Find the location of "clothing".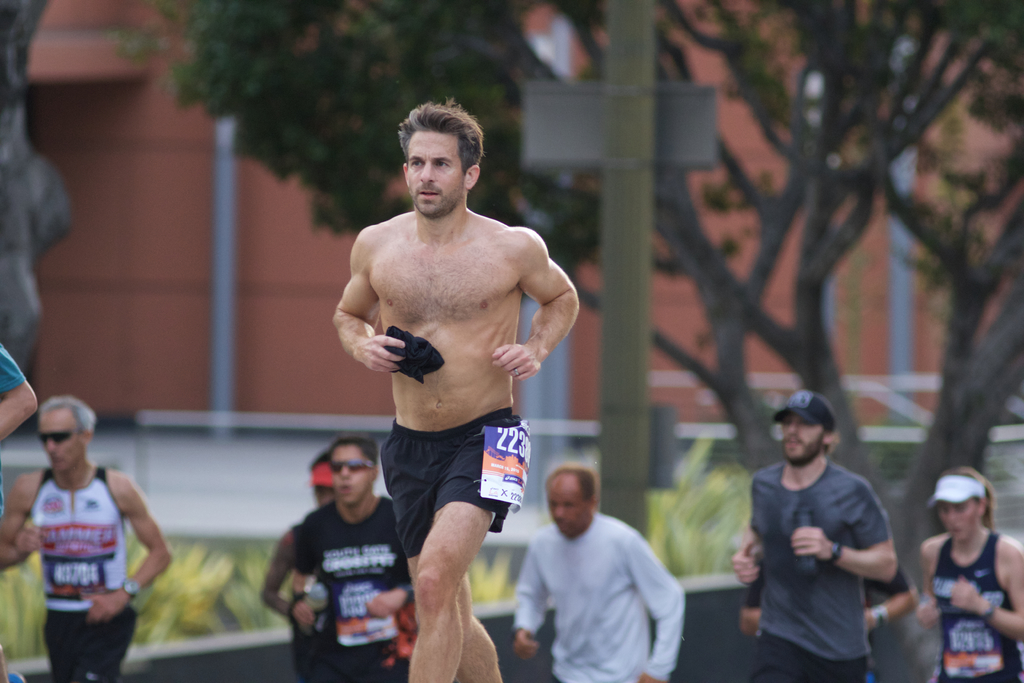
Location: bbox=[304, 504, 410, 679].
